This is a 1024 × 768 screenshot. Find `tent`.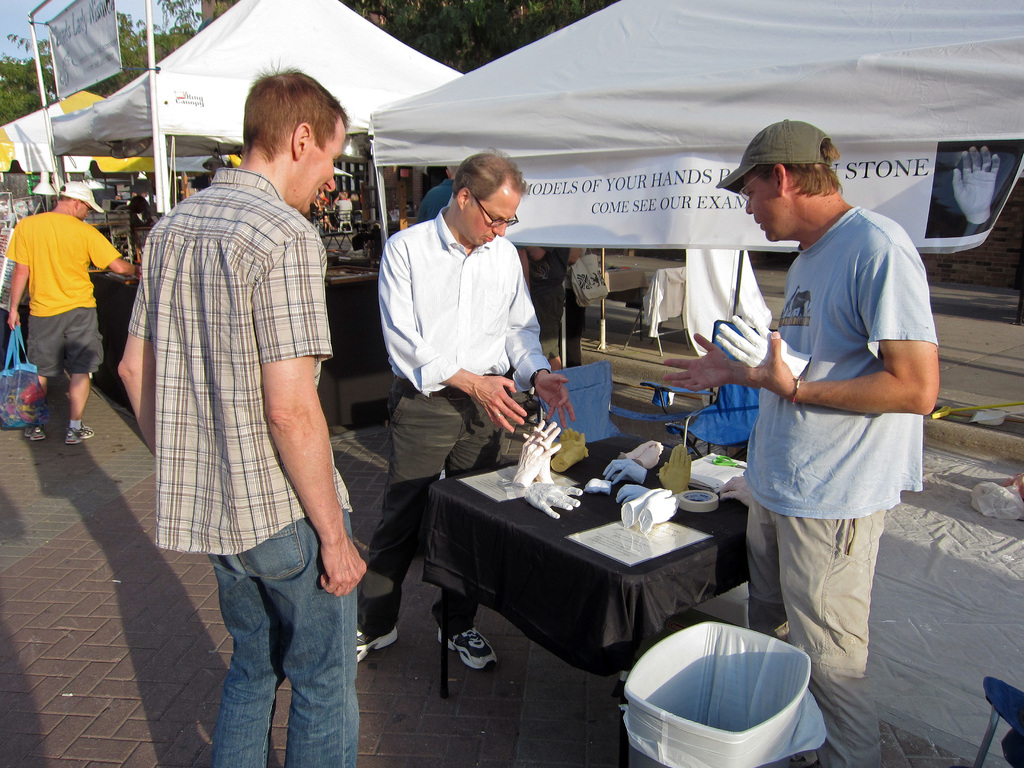
Bounding box: [left=0, top=83, right=174, bottom=189].
